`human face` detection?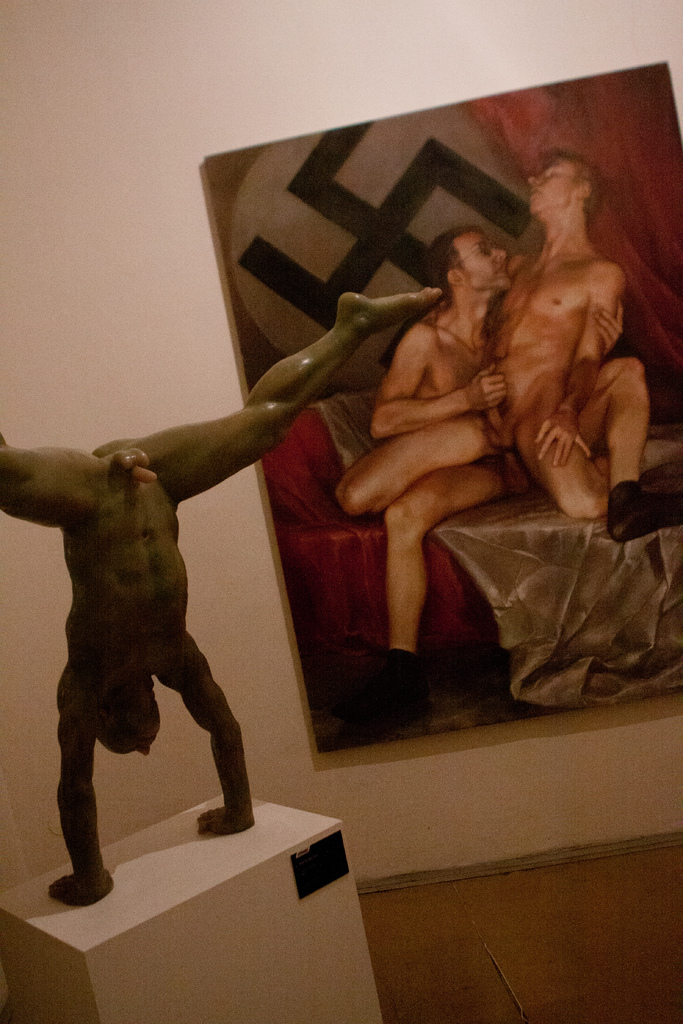
464,232,509,284
